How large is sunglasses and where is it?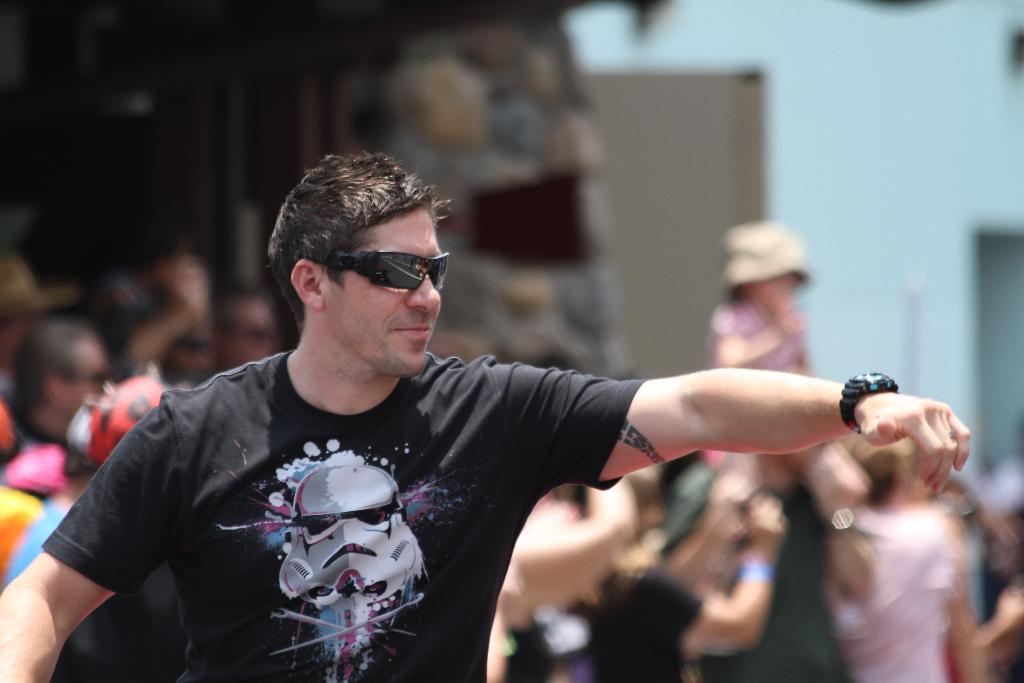
Bounding box: 329, 246, 456, 302.
